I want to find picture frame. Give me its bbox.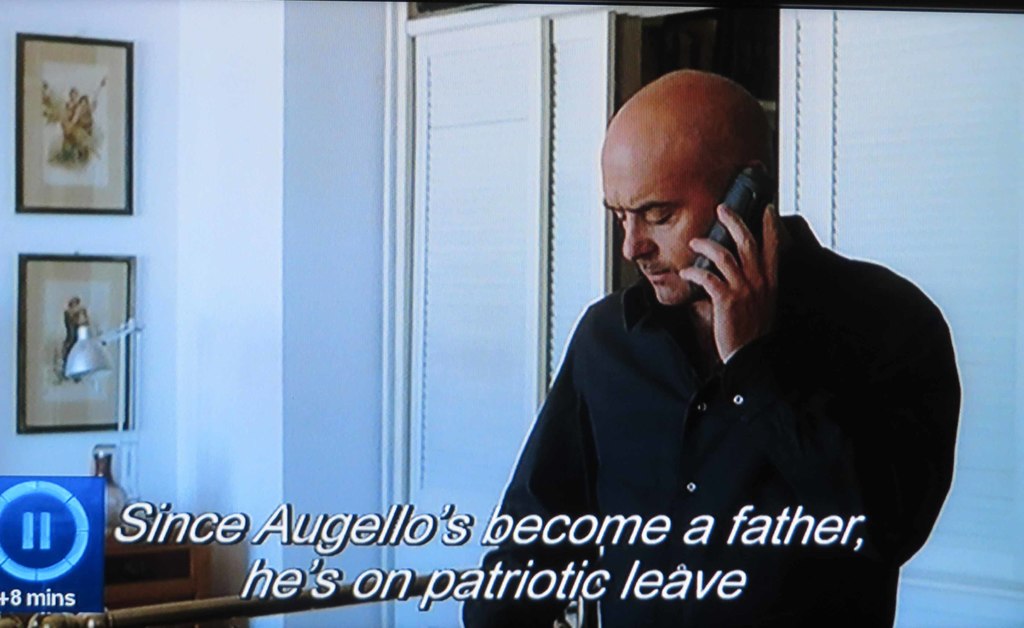
10, 27, 143, 227.
